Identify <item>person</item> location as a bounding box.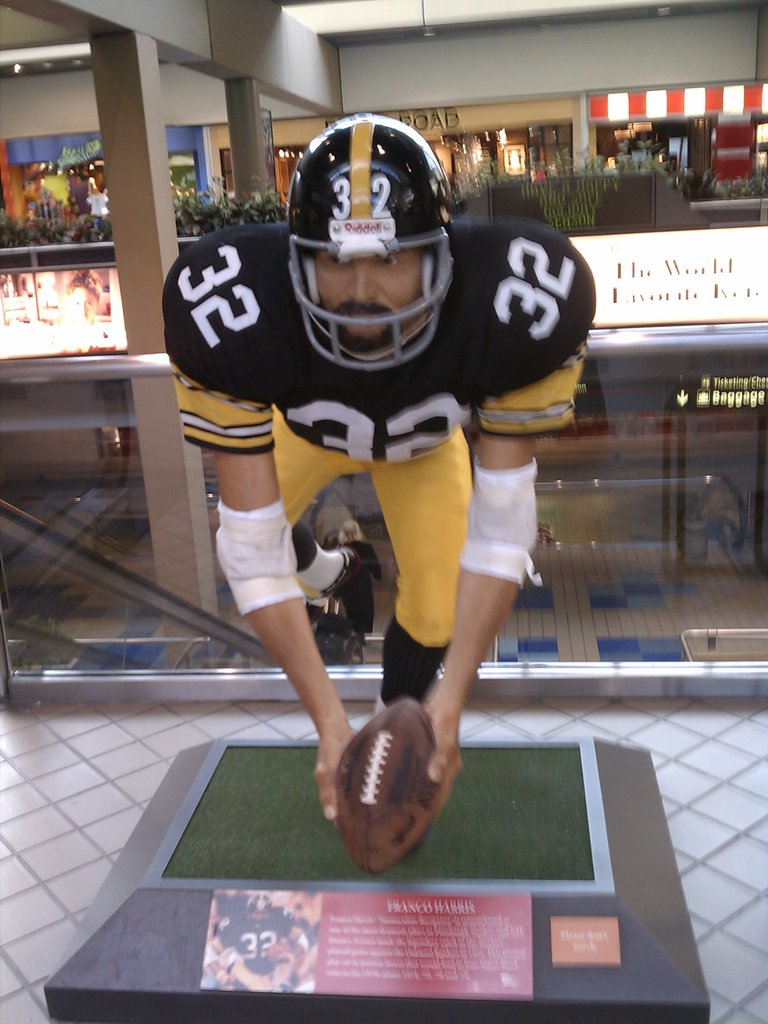
bbox(161, 120, 600, 827).
